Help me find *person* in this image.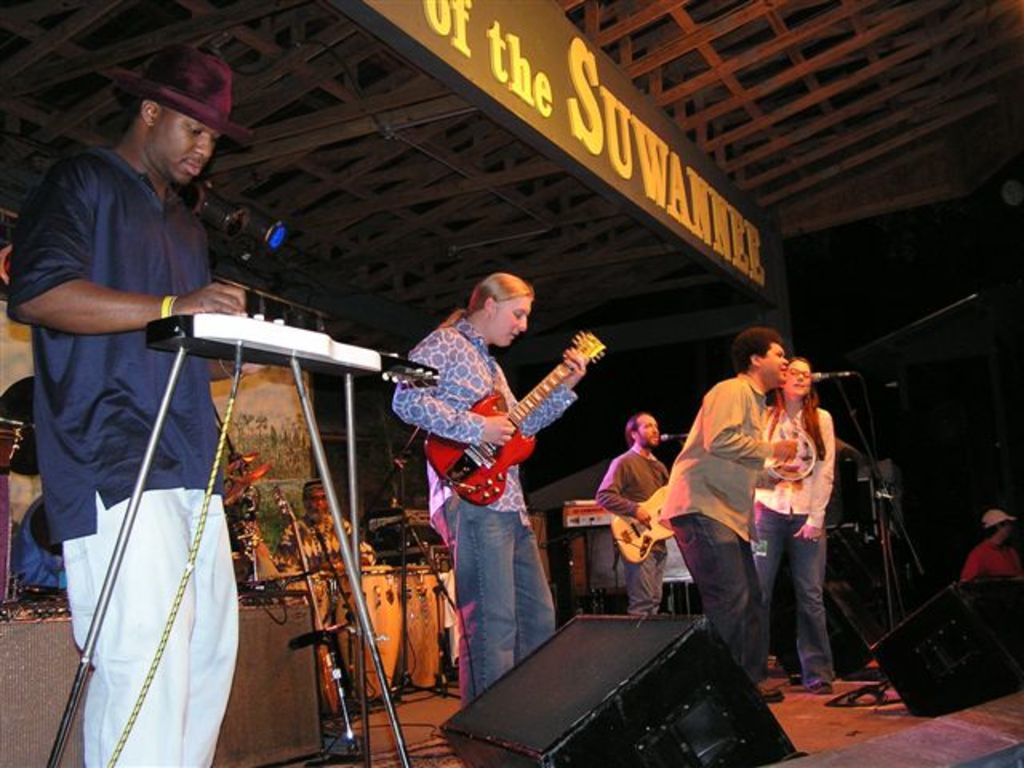
Found it: region(5, 37, 267, 766).
